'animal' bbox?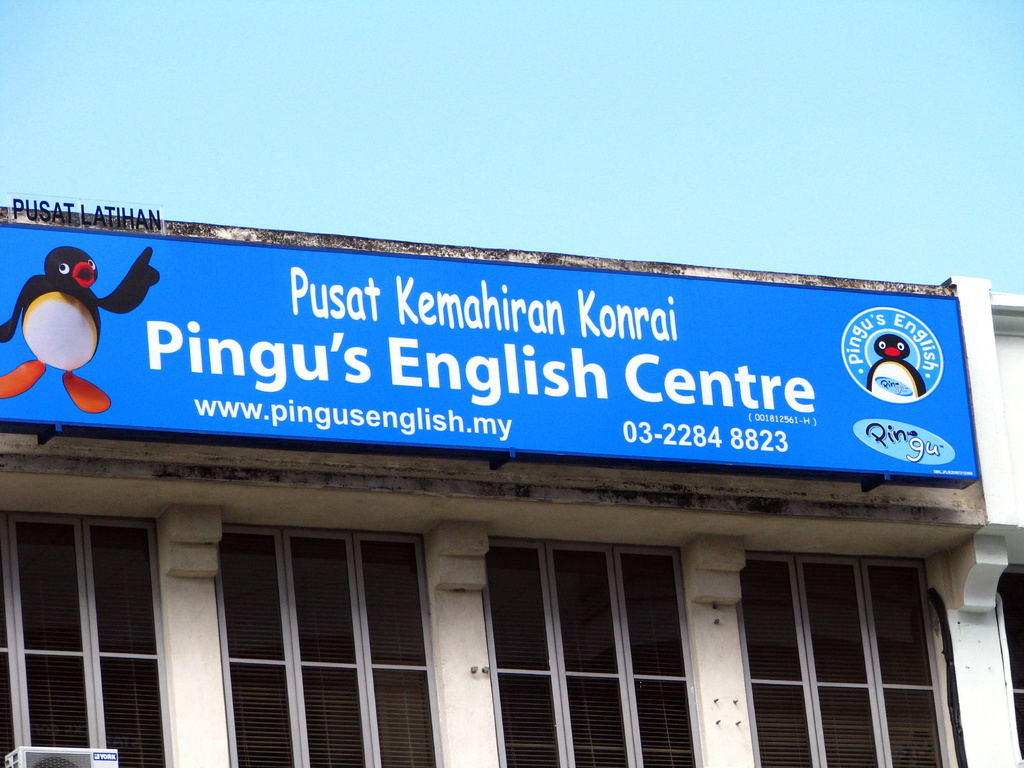
crop(0, 244, 159, 412)
